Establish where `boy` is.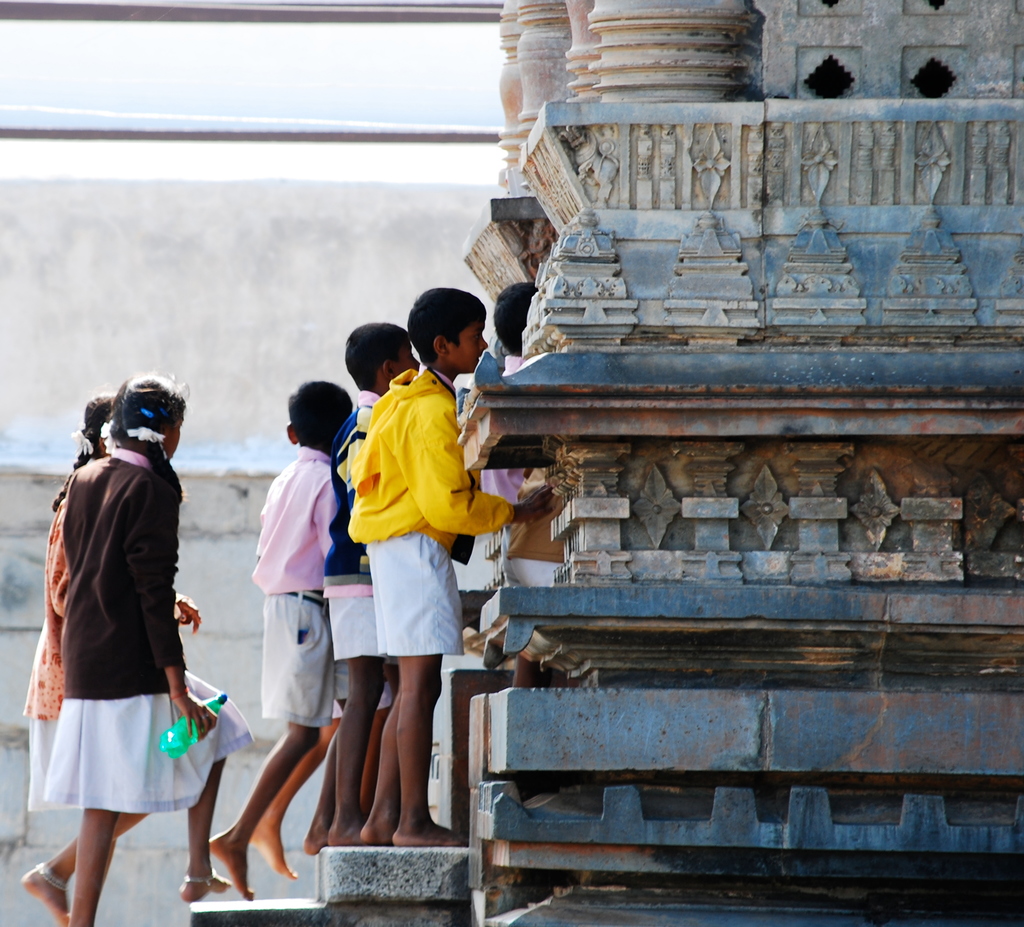
Established at (x1=207, y1=382, x2=354, y2=898).
